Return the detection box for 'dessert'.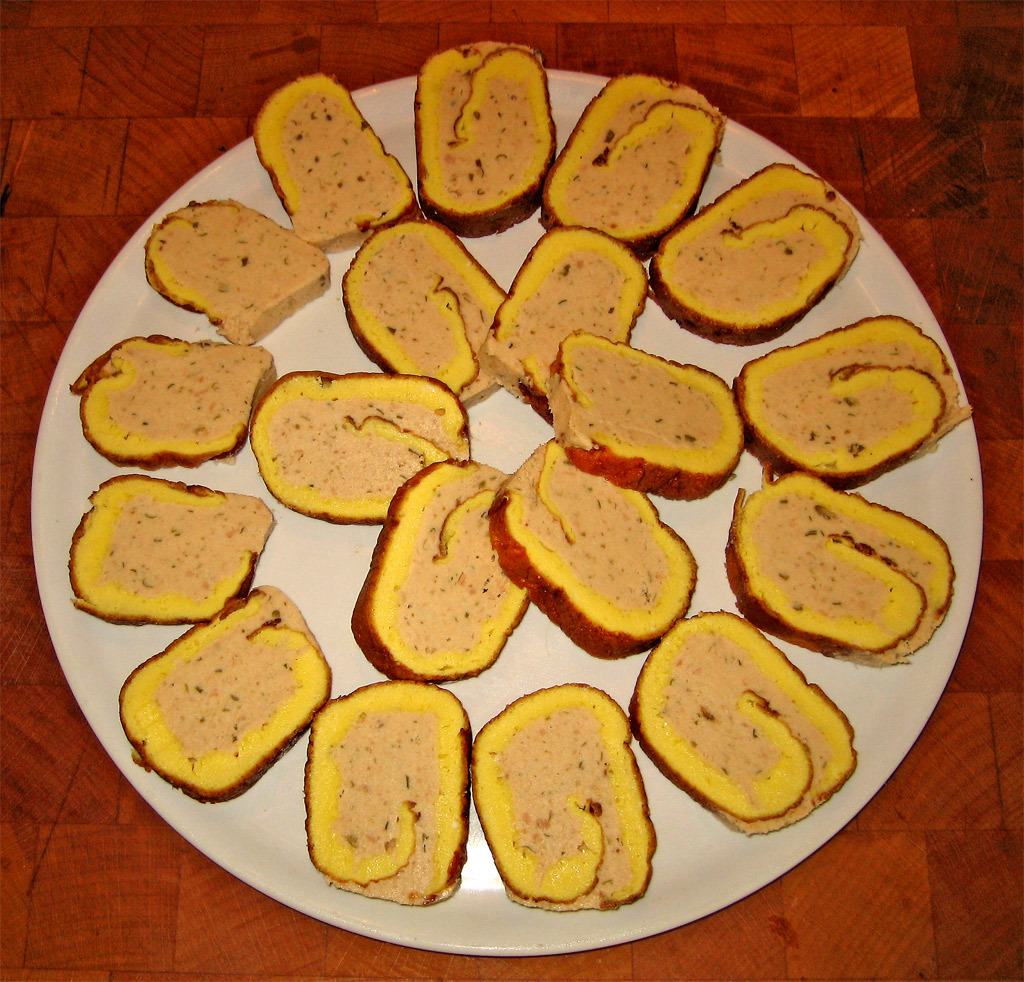
x1=247 y1=375 x2=472 y2=524.
